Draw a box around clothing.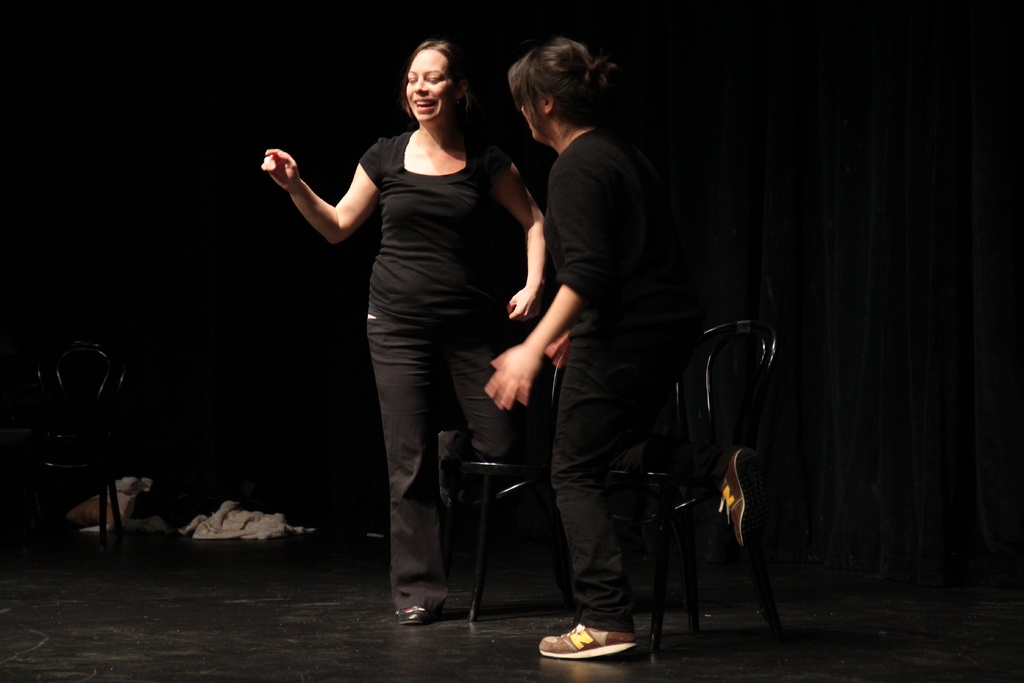
box(353, 128, 538, 620).
